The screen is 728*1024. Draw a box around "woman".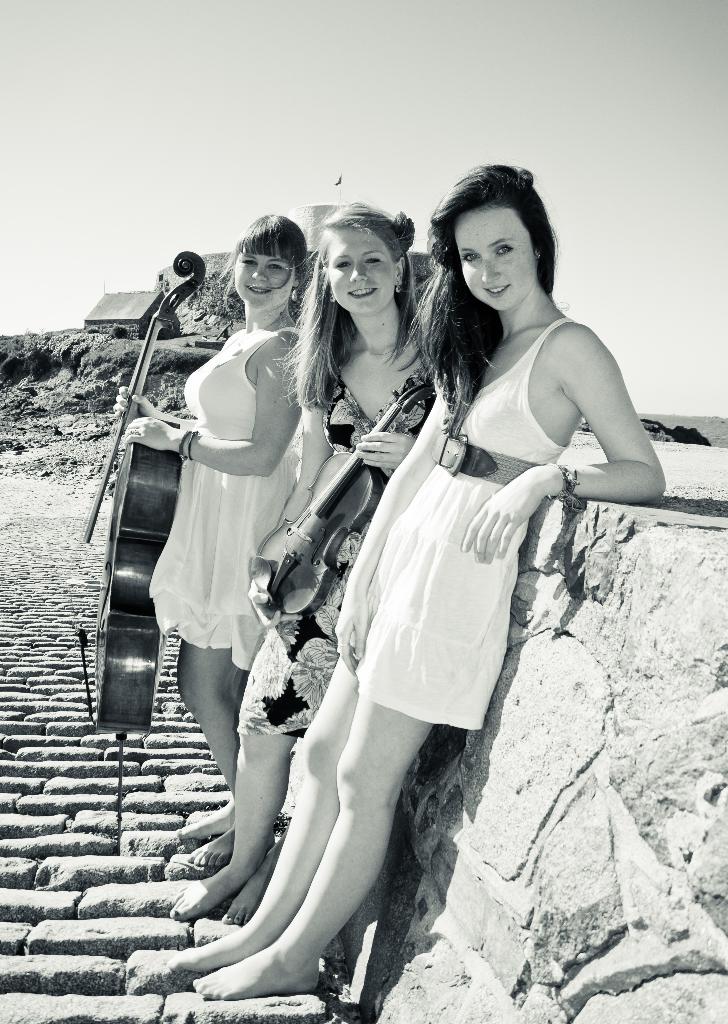
left=159, top=196, right=416, bottom=928.
